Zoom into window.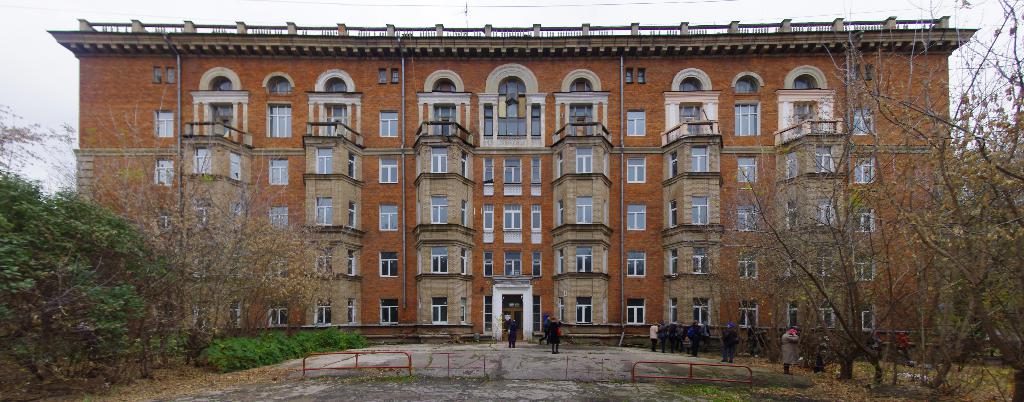
Zoom target: bbox=(378, 202, 397, 232).
